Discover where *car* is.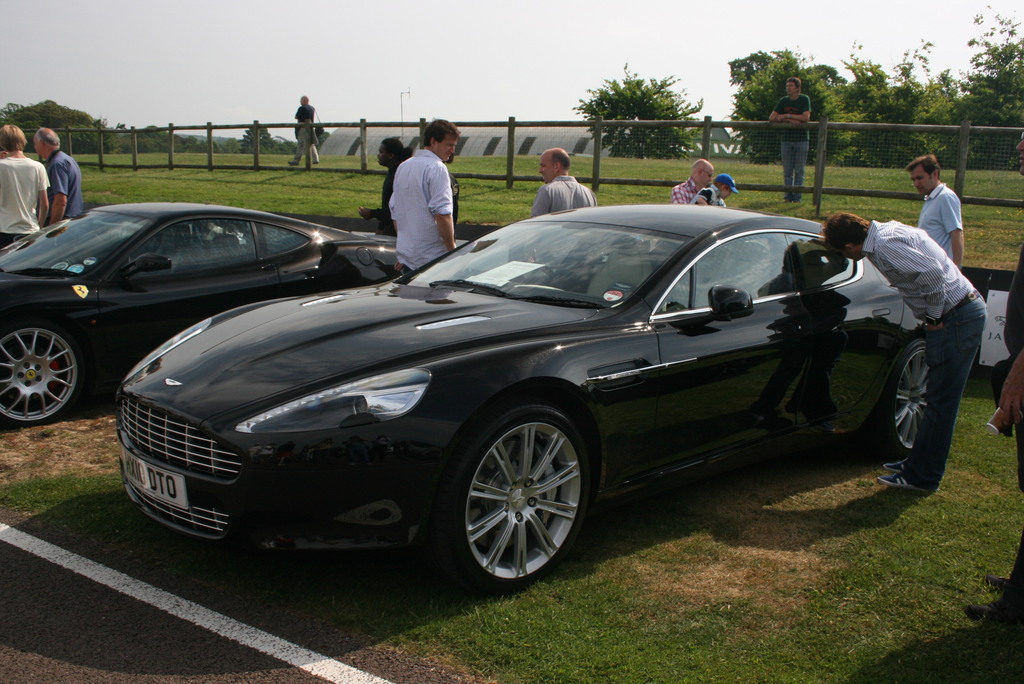
Discovered at (x1=115, y1=205, x2=936, y2=598).
